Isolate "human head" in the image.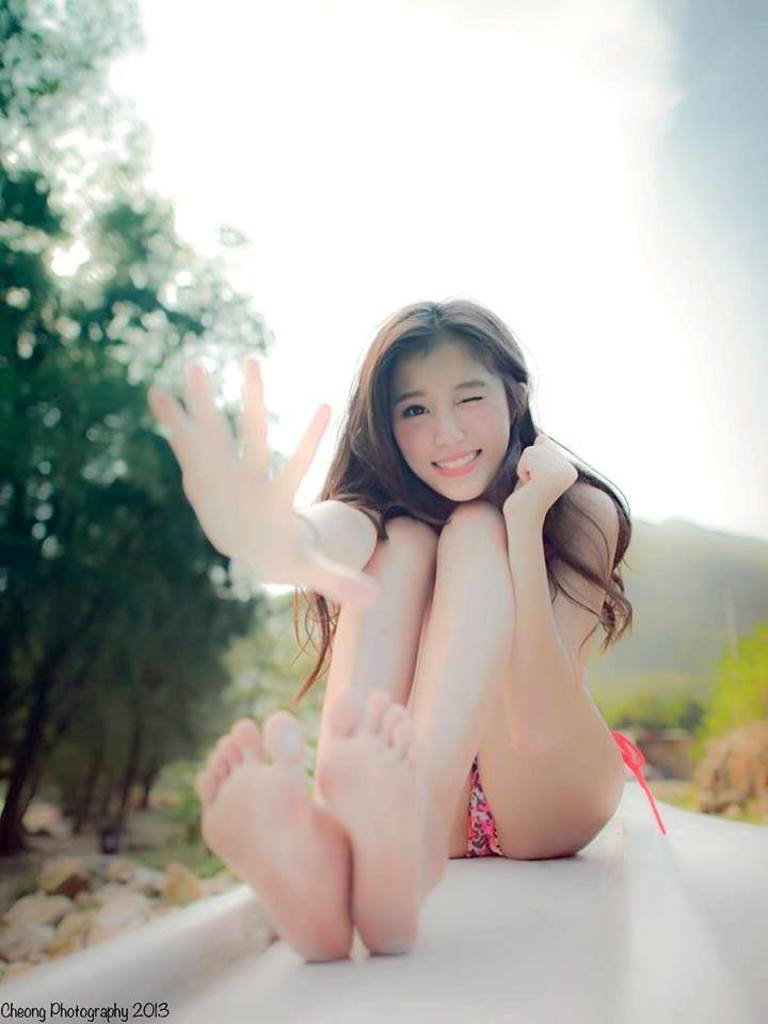
Isolated region: 321/301/567/538.
